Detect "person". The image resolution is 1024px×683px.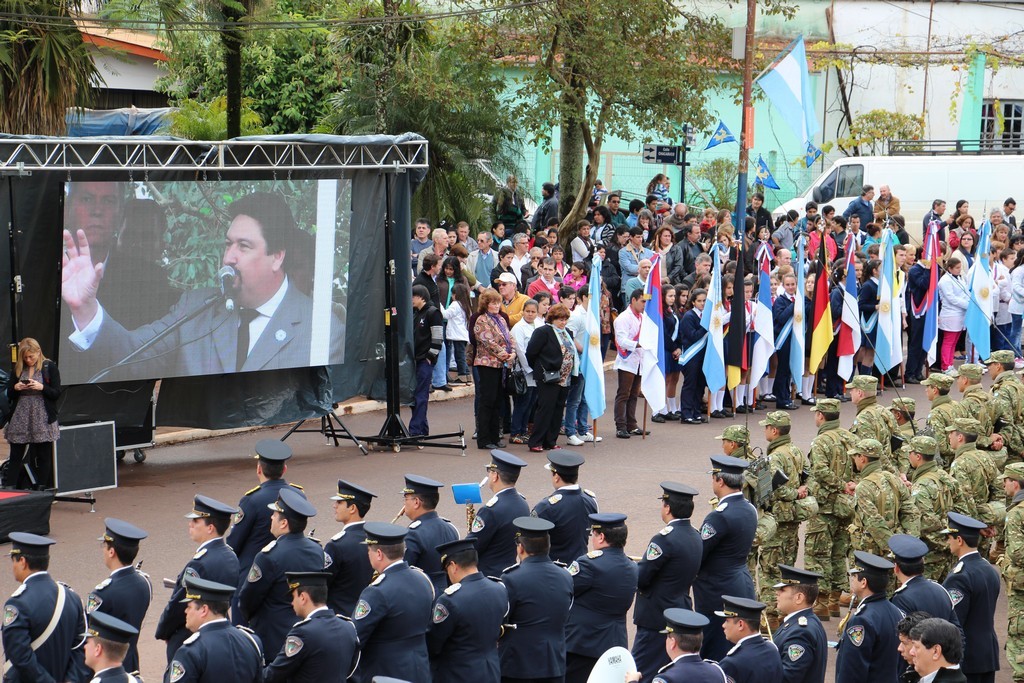
(618,290,662,442).
